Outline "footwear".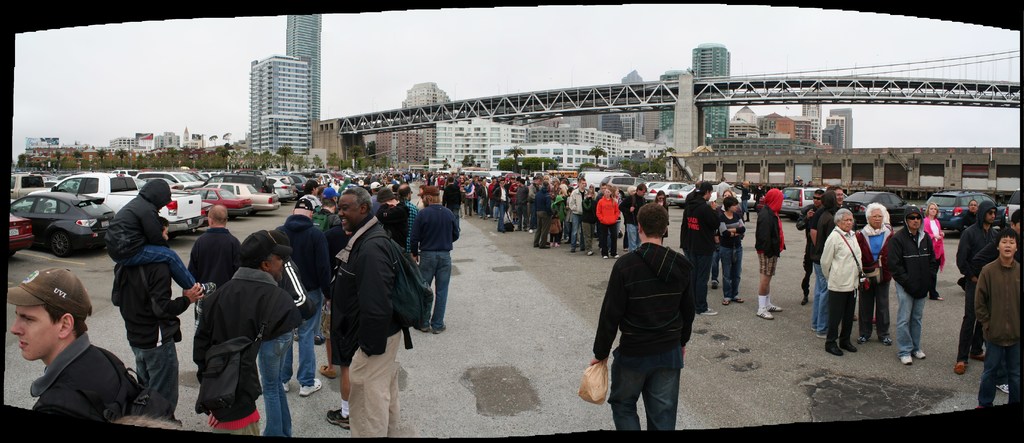
Outline: bbox=[301, 376, 321, 399].
